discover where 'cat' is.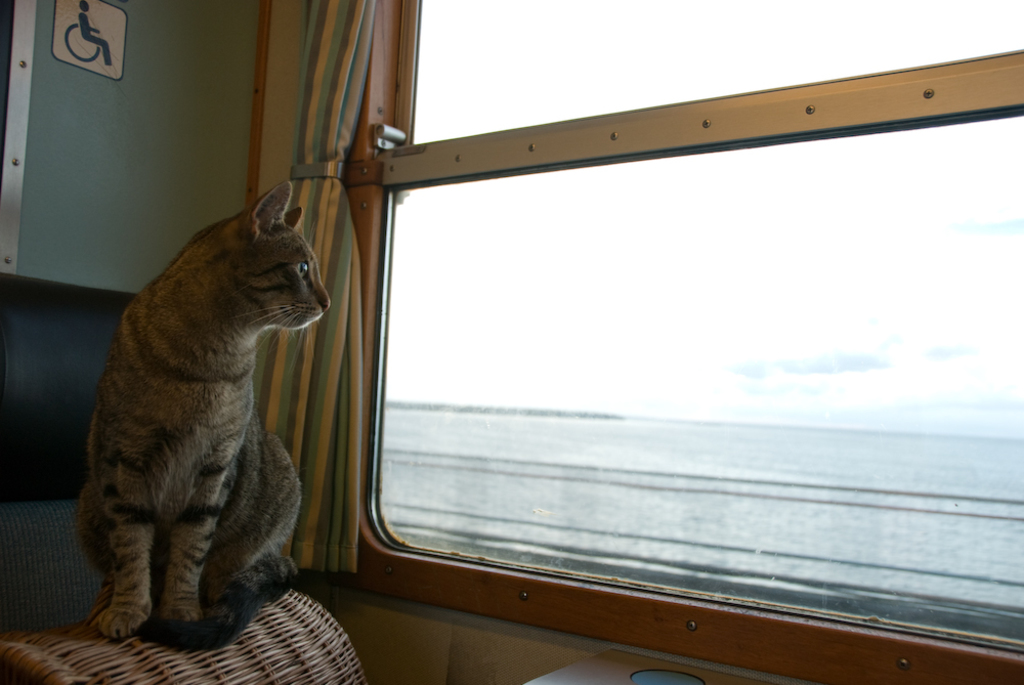
Discovered at x1=69 y1=185 x2=324 y2=629.
